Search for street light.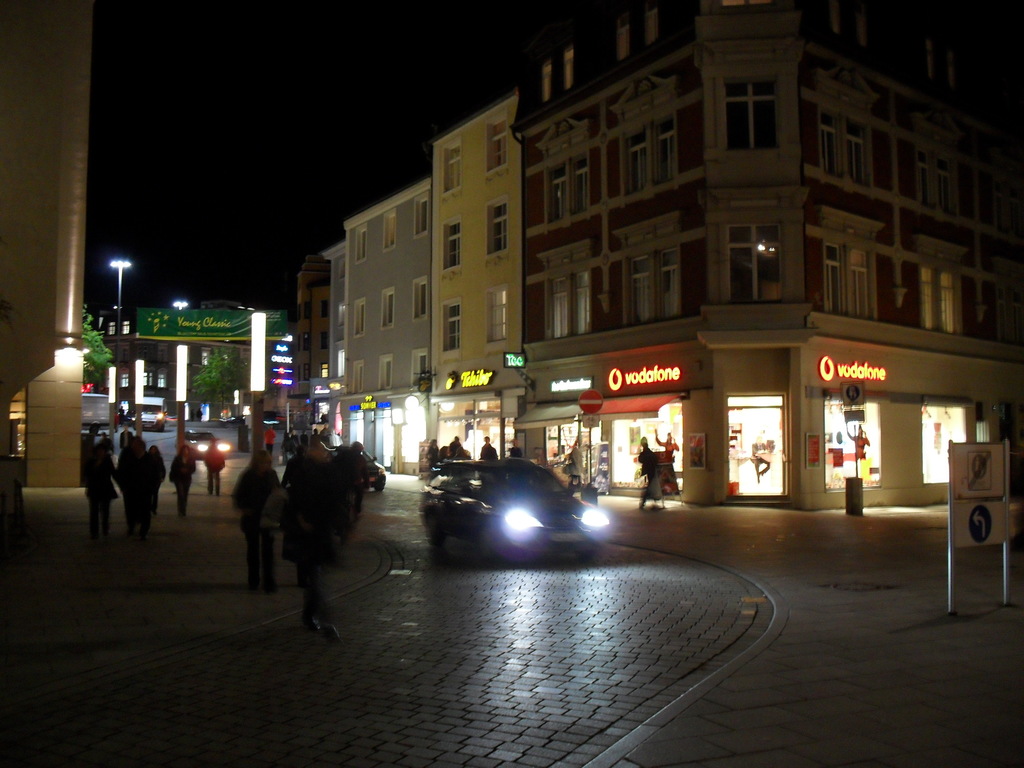
Found at select_region(170, 344, 189, 459).
